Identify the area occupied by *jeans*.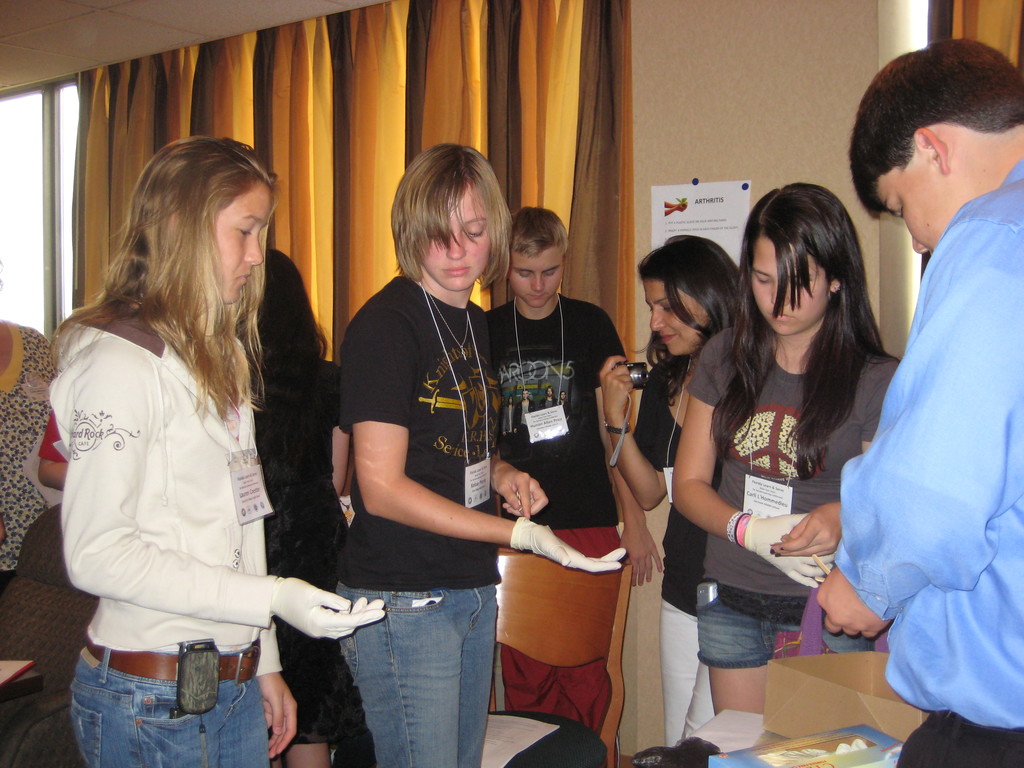
Area: [x1=56, y1=649, x2=268, y2=761].
